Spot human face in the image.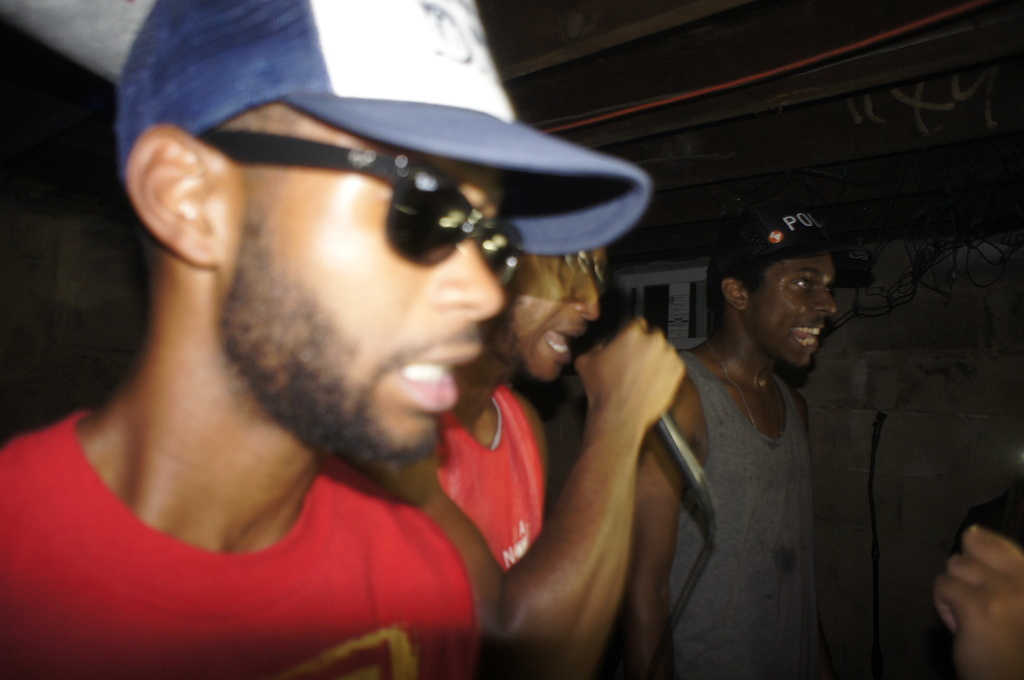
human face found at region(499, 245, 608, 382).
